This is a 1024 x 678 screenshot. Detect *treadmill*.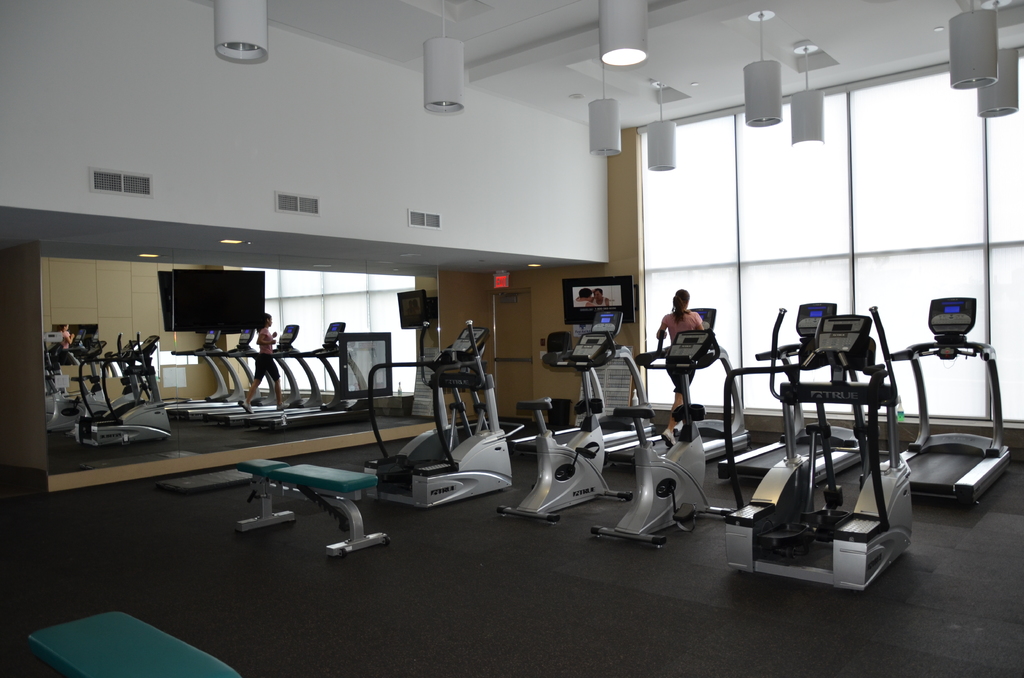
box=[717, 302, 876, 491].
